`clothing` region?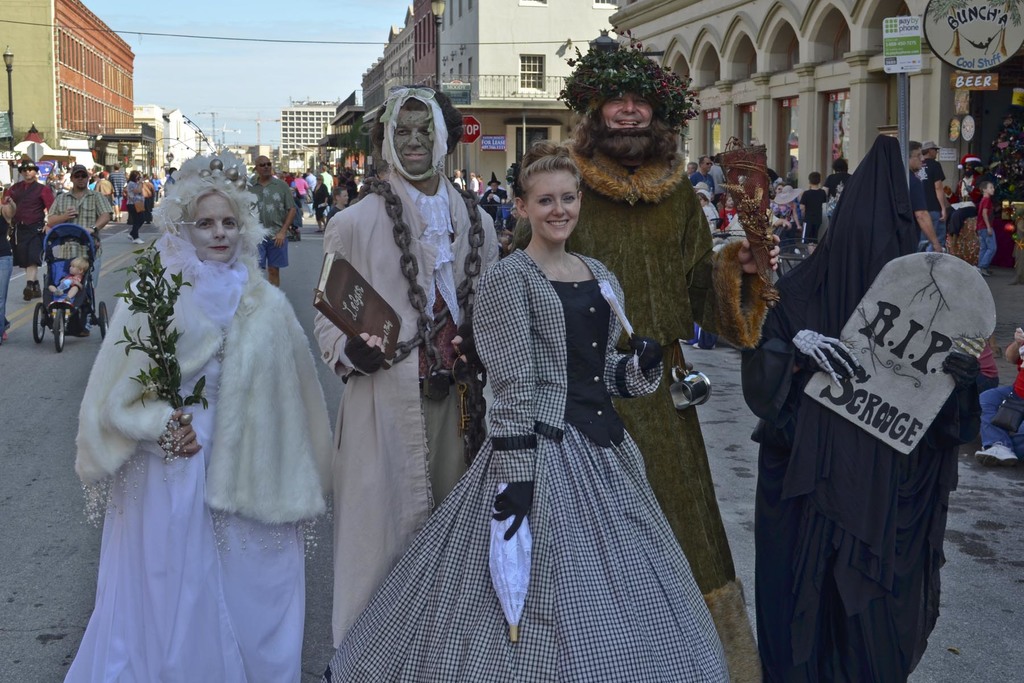
[left=755, top=171, right=995, bottom=675]
